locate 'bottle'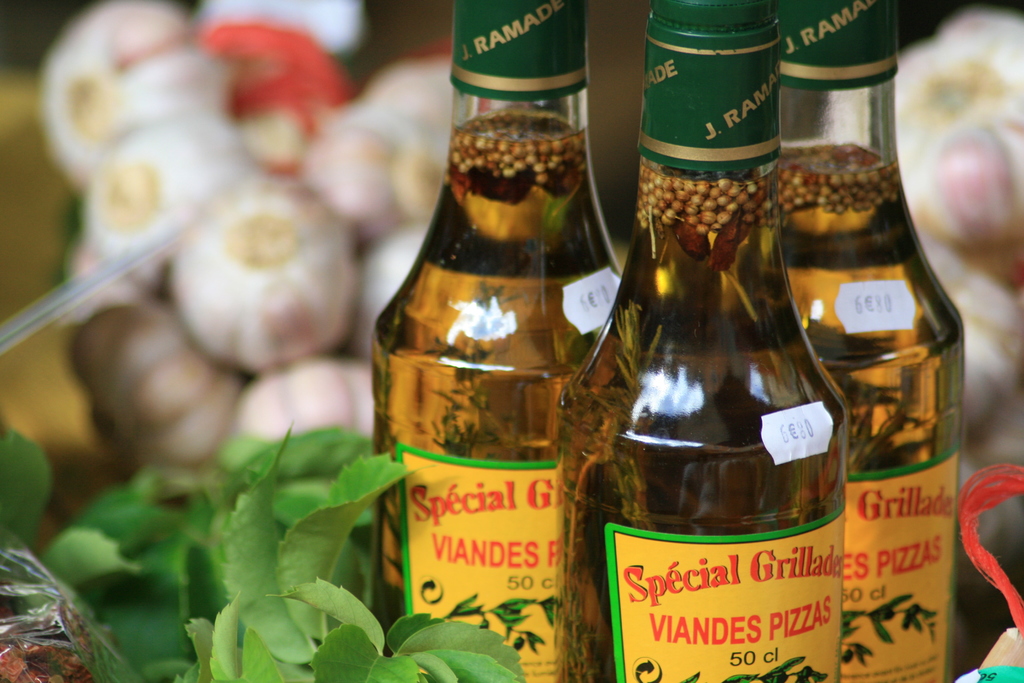
[left=555, top=0, right=852, bottom=682]
